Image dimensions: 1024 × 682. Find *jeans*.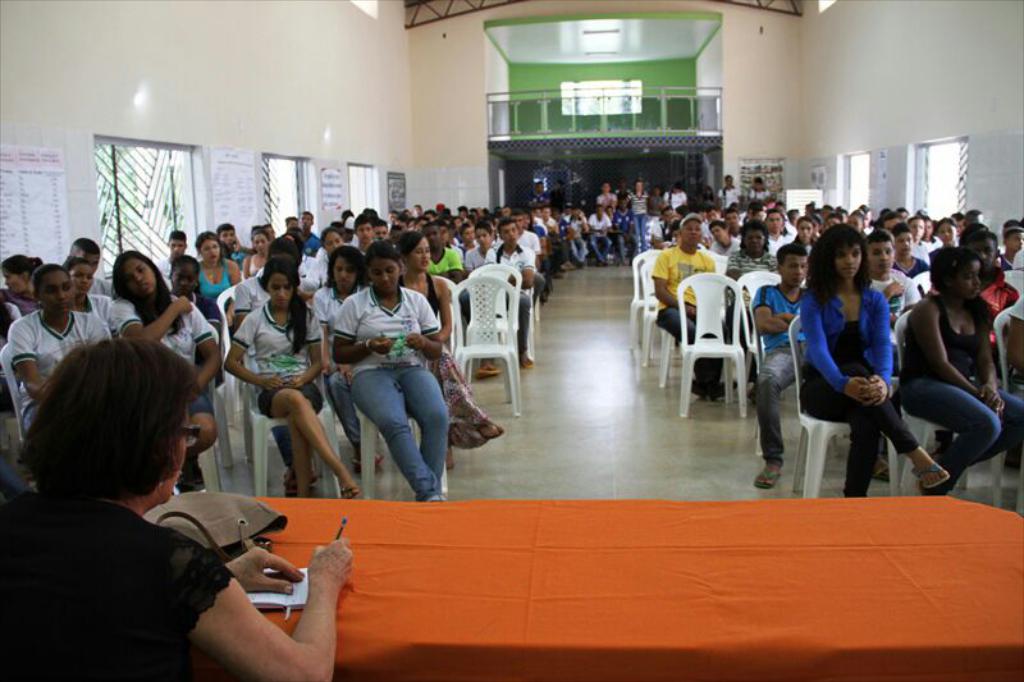
BBox(568, 232, 593, 274).
